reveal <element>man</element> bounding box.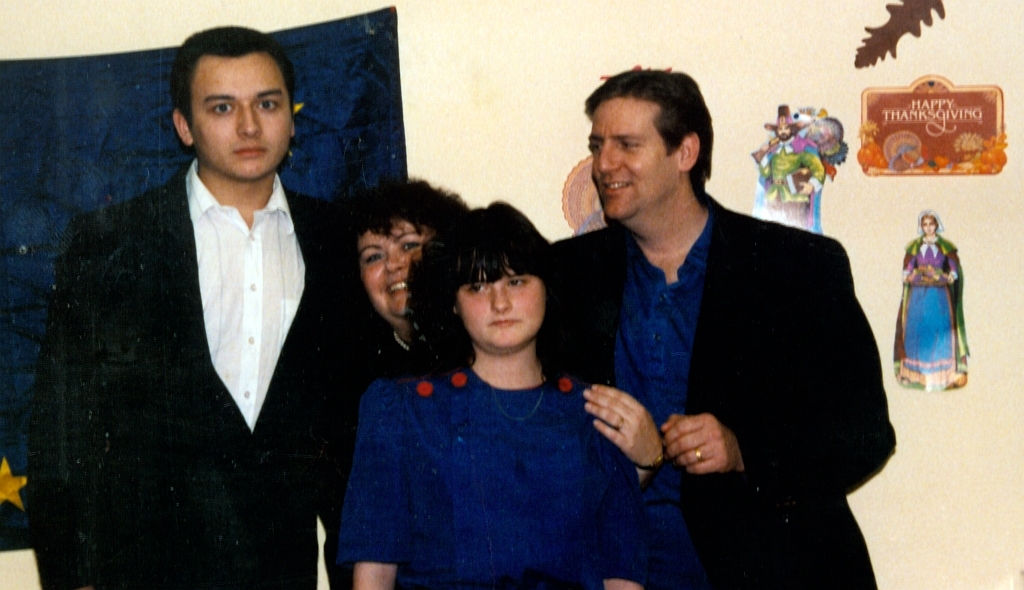
Revealed: 35, 32, 355, 582.
